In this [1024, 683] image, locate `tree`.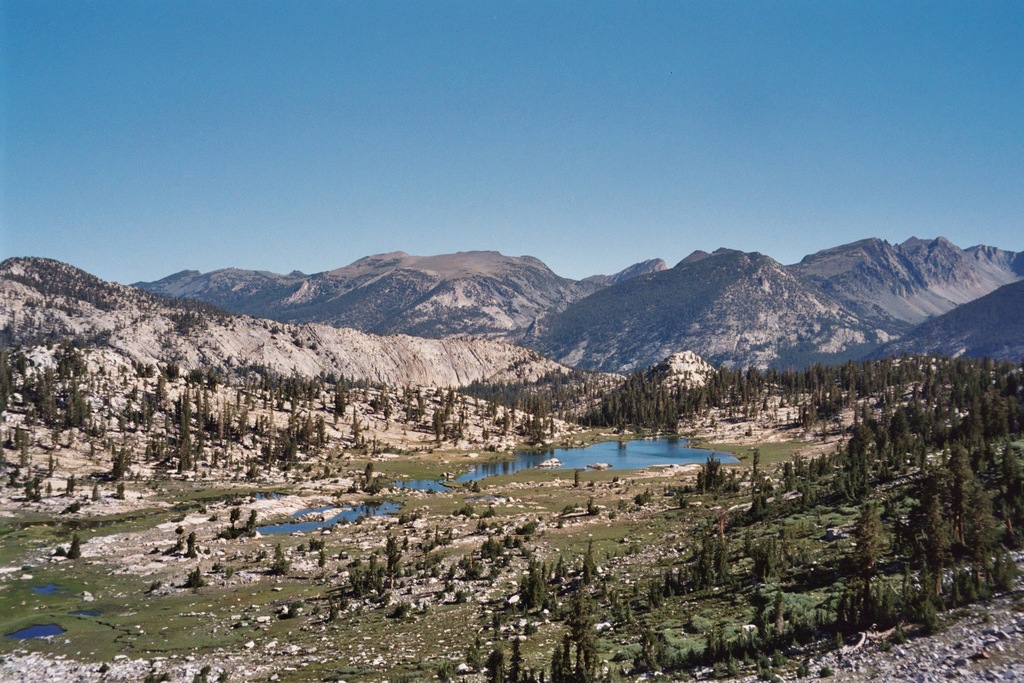
Bounding box: [45, 480, 53, 494].
